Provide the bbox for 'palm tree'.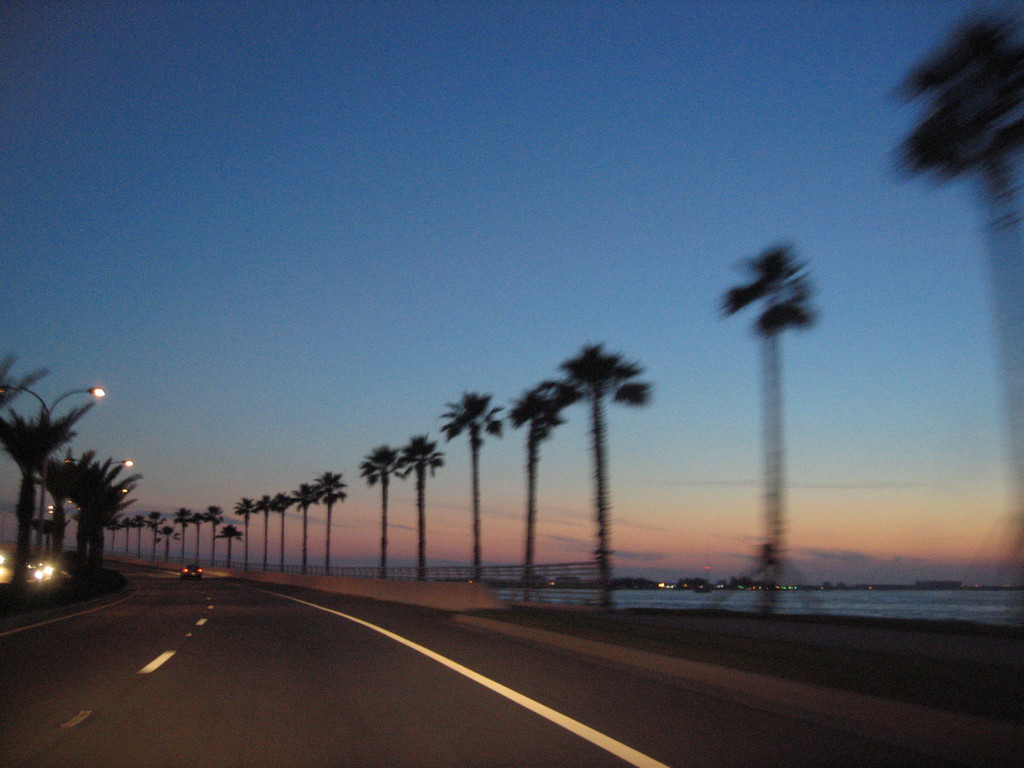
{"x1": 294, "y1": 482, "x2": 322, "y2": 580}.
